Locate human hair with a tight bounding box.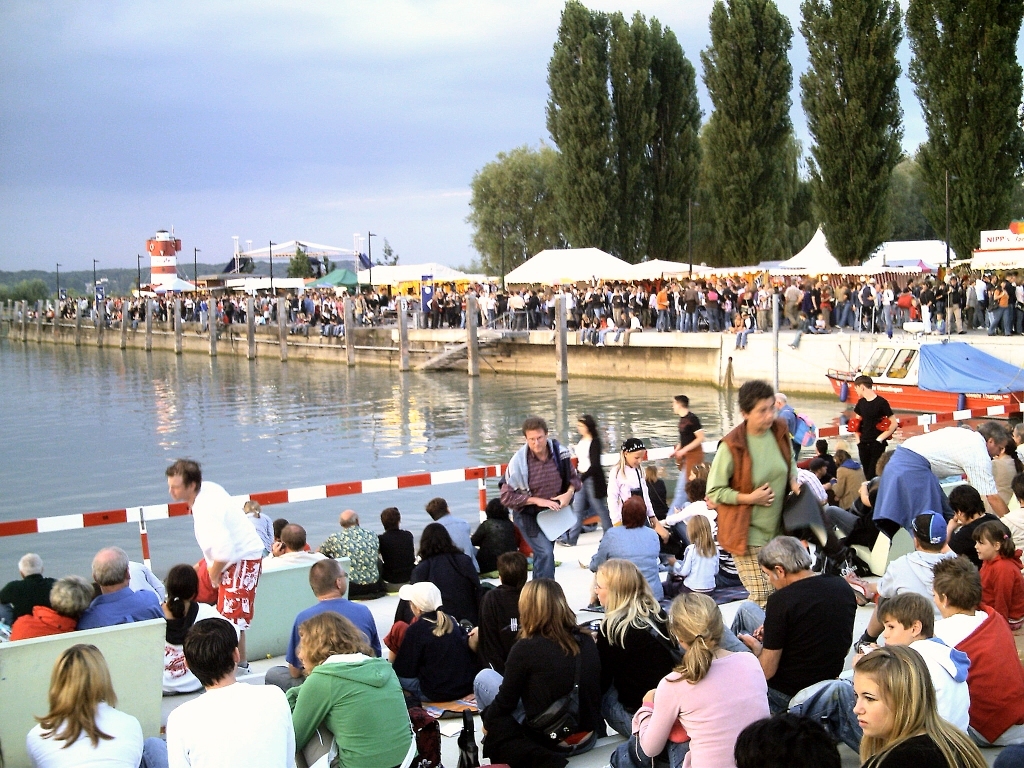
<bbox>730, 713, 842, 767</bbox>.
